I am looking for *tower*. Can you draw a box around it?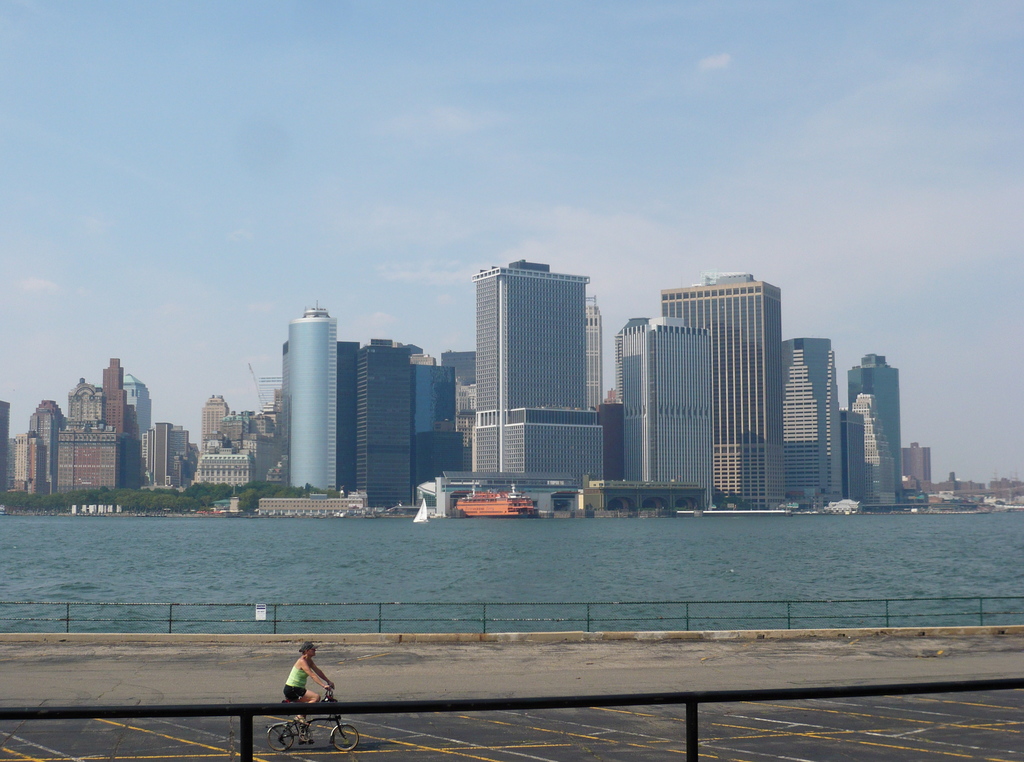
Sure, the bounding box is {"left": 472, "top": 262, "right": 605, "bottom": 484}.
